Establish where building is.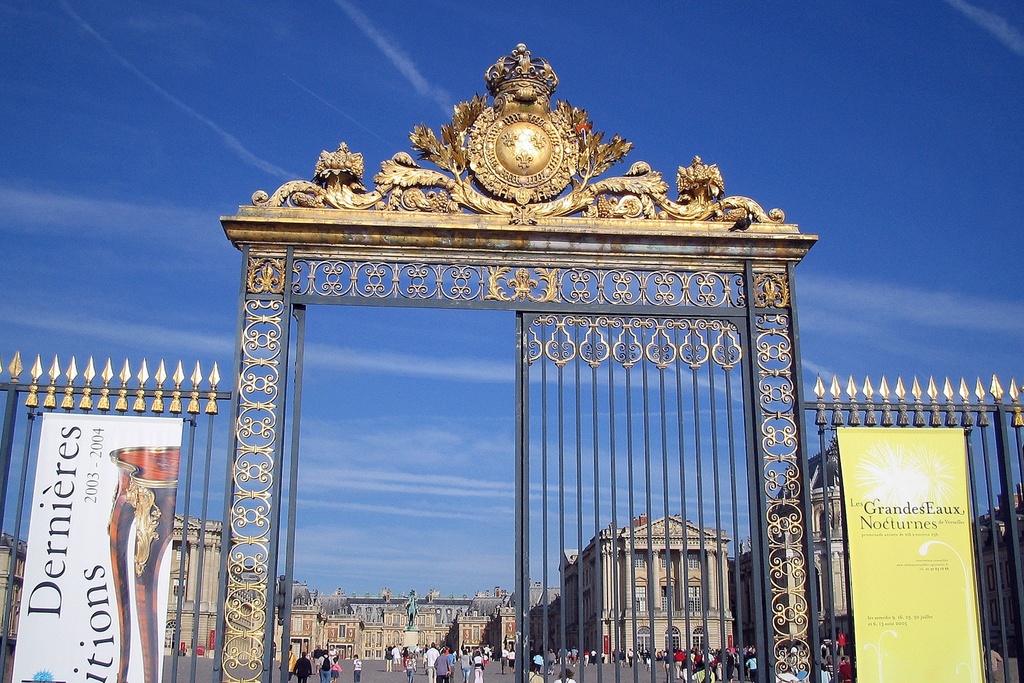
Established at 160, 512, 235, 667.
